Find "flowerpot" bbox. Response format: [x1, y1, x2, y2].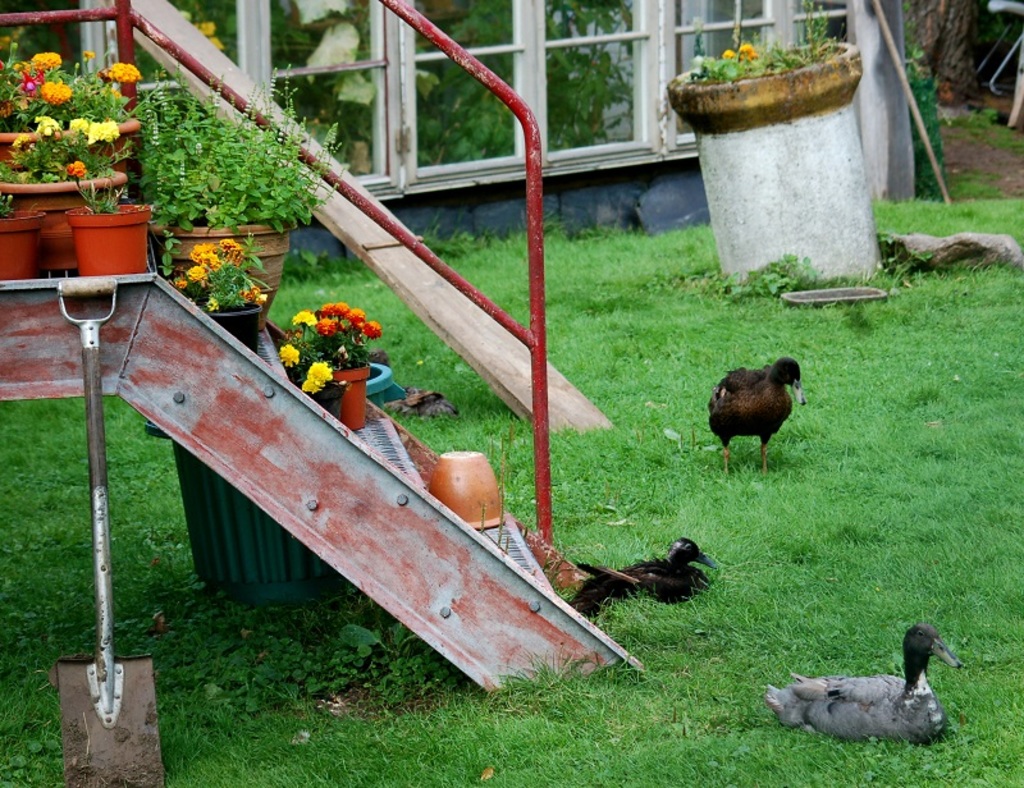
[0, 206, 44, 276].
